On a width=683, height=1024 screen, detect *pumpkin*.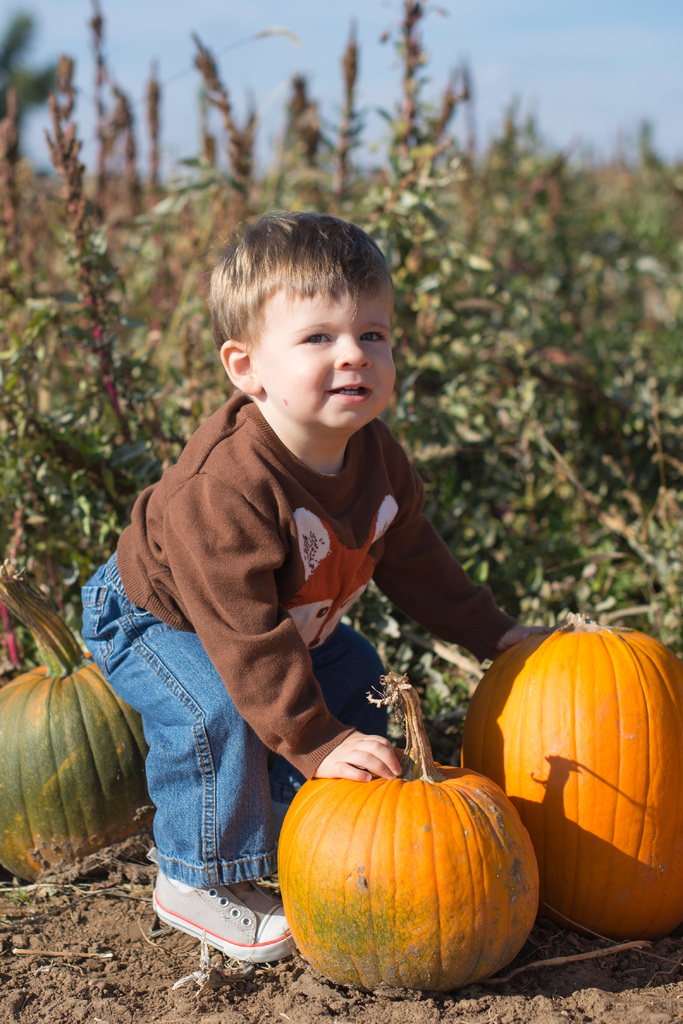
268/674/530/995.
